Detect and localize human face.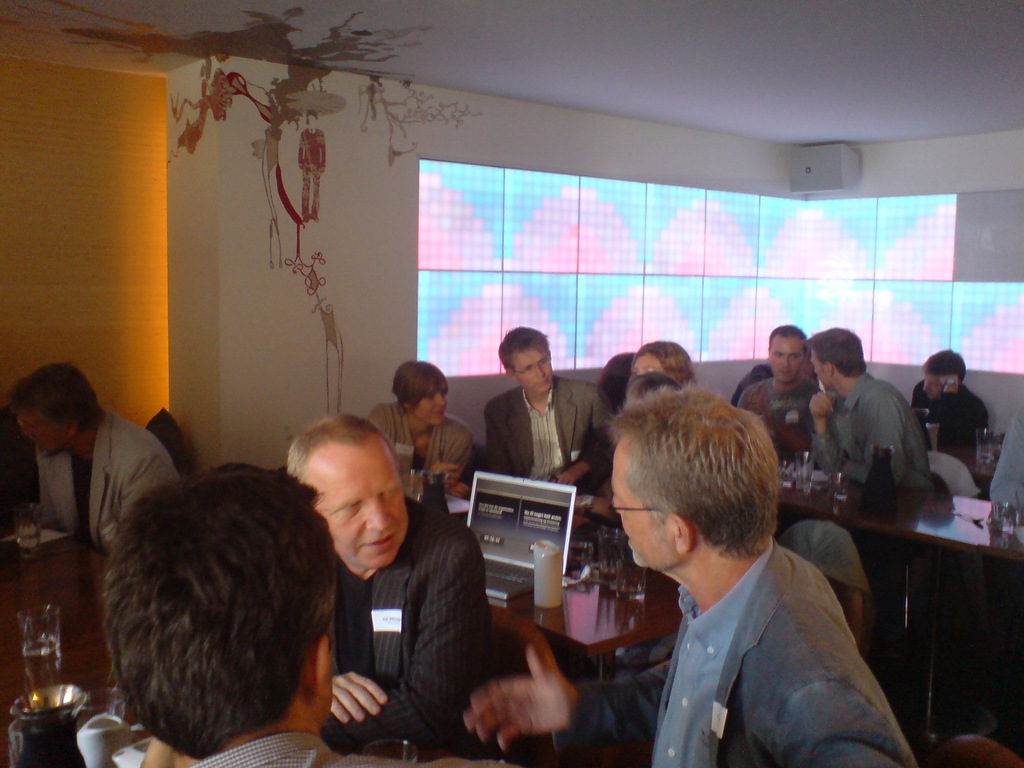
Localized at [left=511, top=343, right=547, bottom=392].
